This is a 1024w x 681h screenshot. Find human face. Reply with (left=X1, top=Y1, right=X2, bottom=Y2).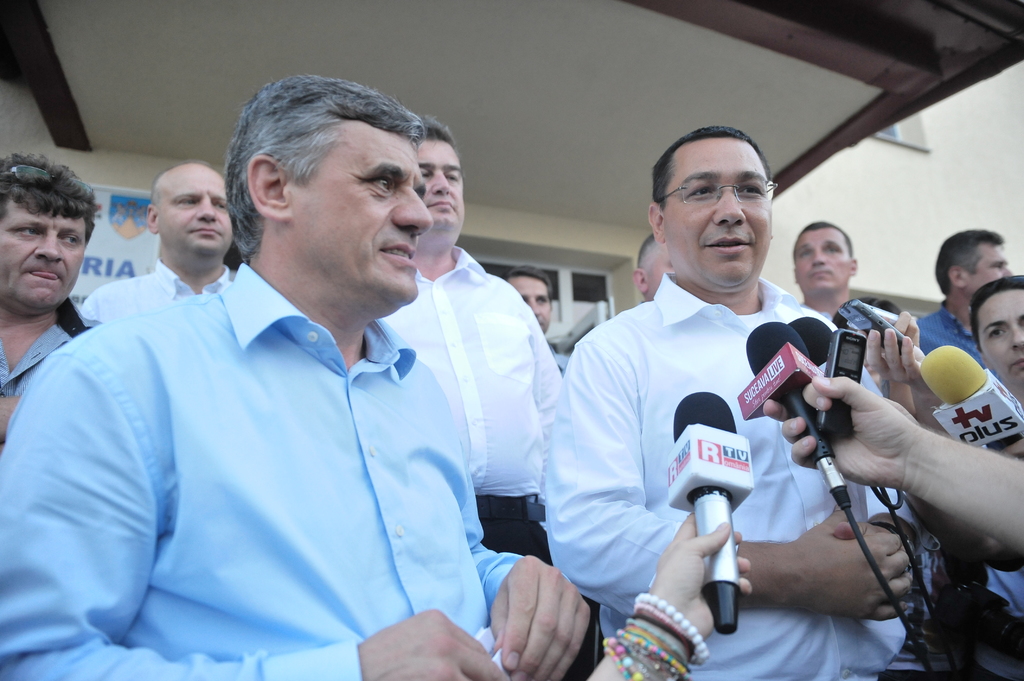
(left=644, top=244, right=671, bottom=301).
